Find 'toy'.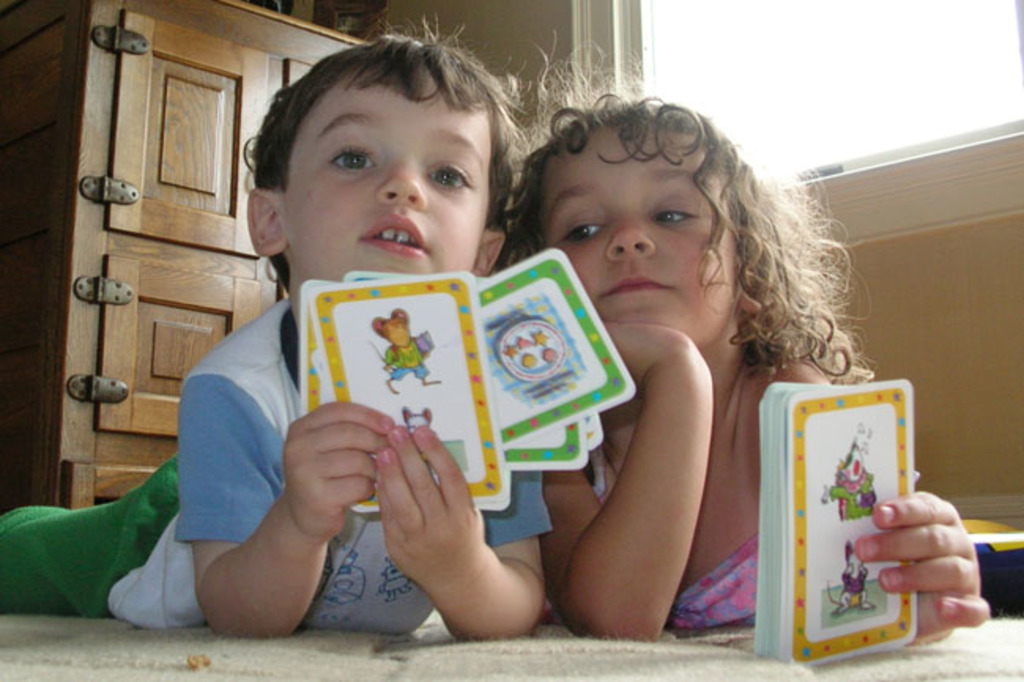
left=403, top=408, right=432, bottom=461.
